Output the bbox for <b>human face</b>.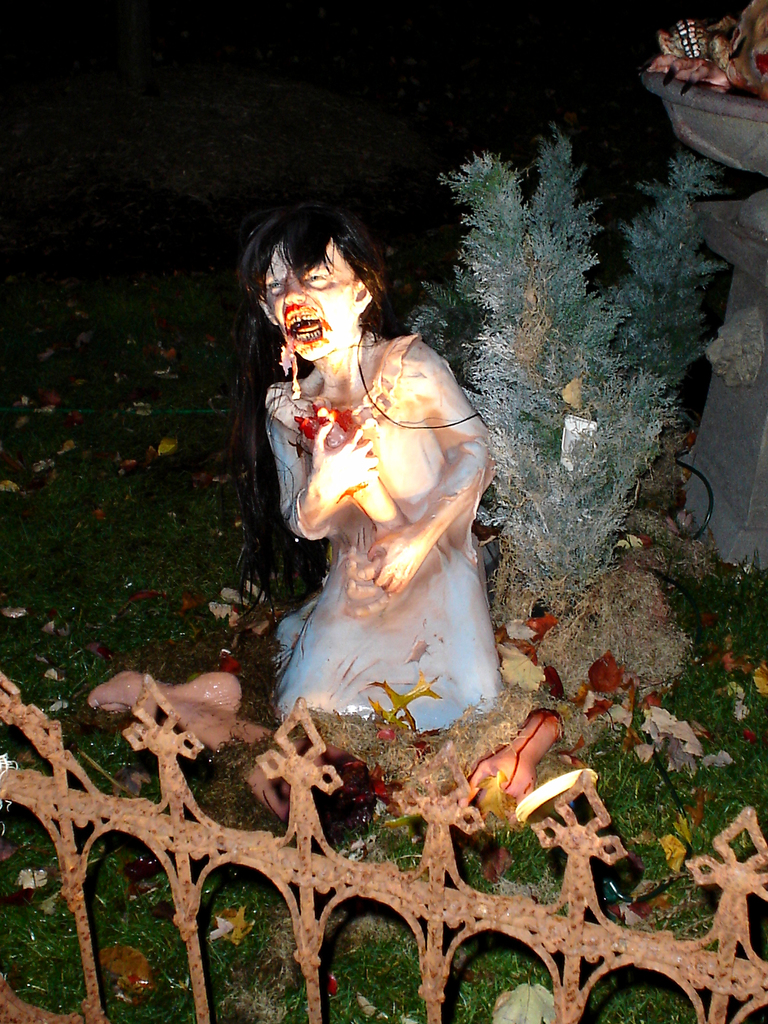
(x1=269, y1=230, x2=353, y2=355).
